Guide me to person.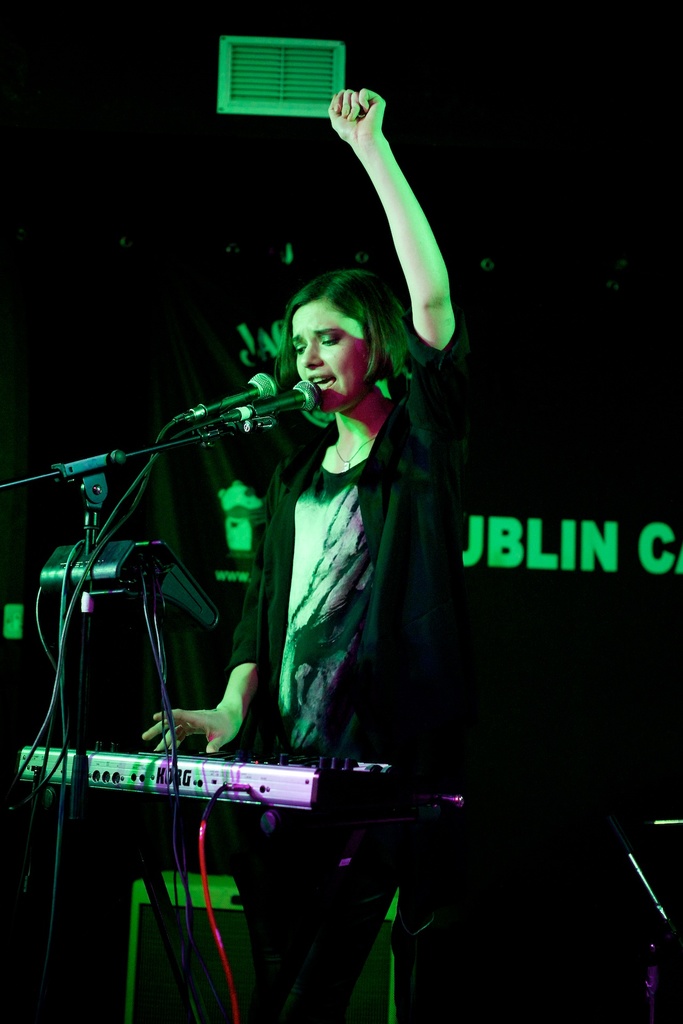
Guidance: 140, 81, 477, 1014.
